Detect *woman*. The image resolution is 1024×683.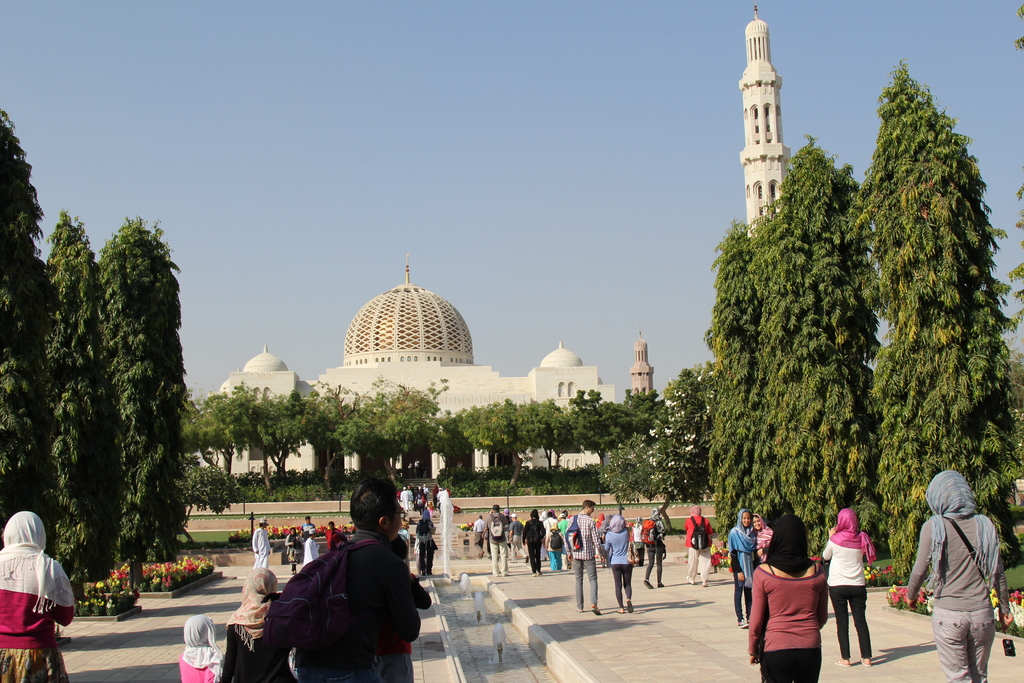
region(827, 498, 879, 671).
